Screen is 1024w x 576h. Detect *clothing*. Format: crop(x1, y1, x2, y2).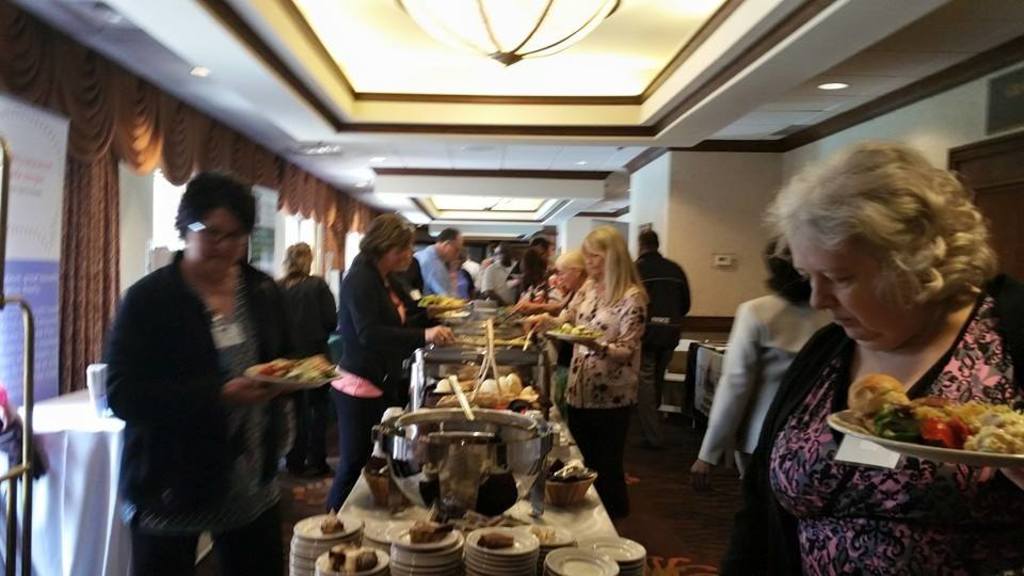
crop(721, 271, 1023, 575).
